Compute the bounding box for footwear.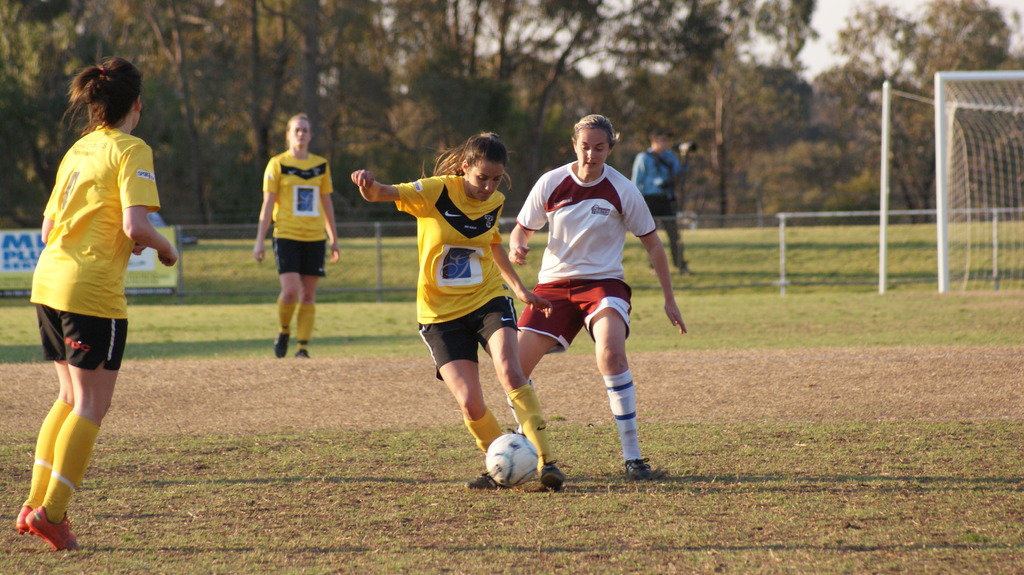
locate(271, 329, 289, 361).
